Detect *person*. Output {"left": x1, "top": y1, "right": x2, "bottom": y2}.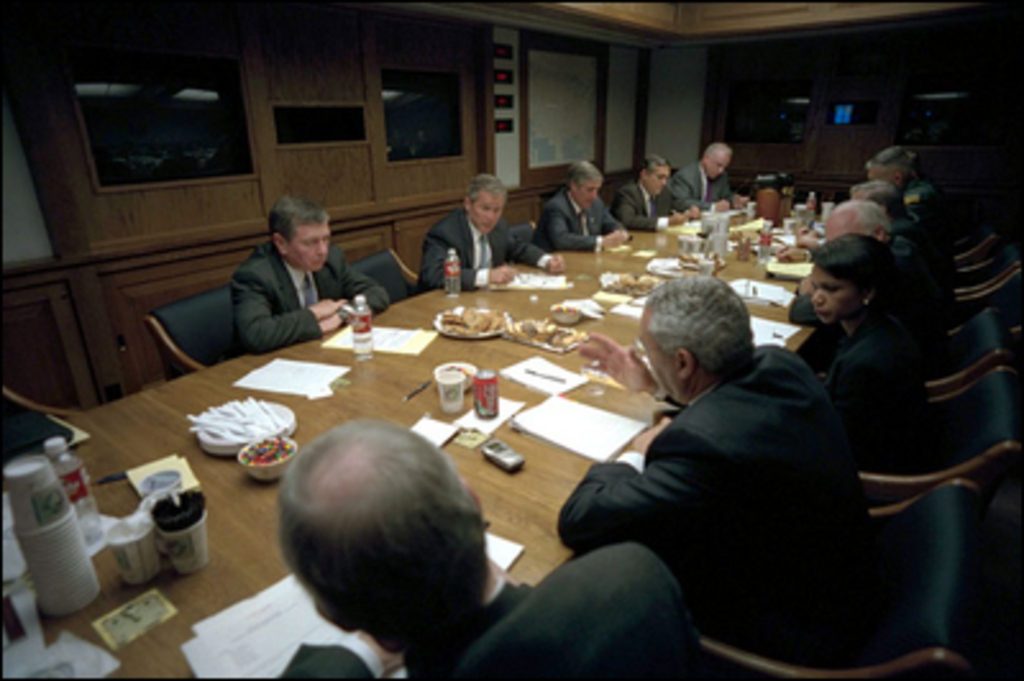
{"left": 673, "top": 138, "right": 750, "bottom": 220}.
